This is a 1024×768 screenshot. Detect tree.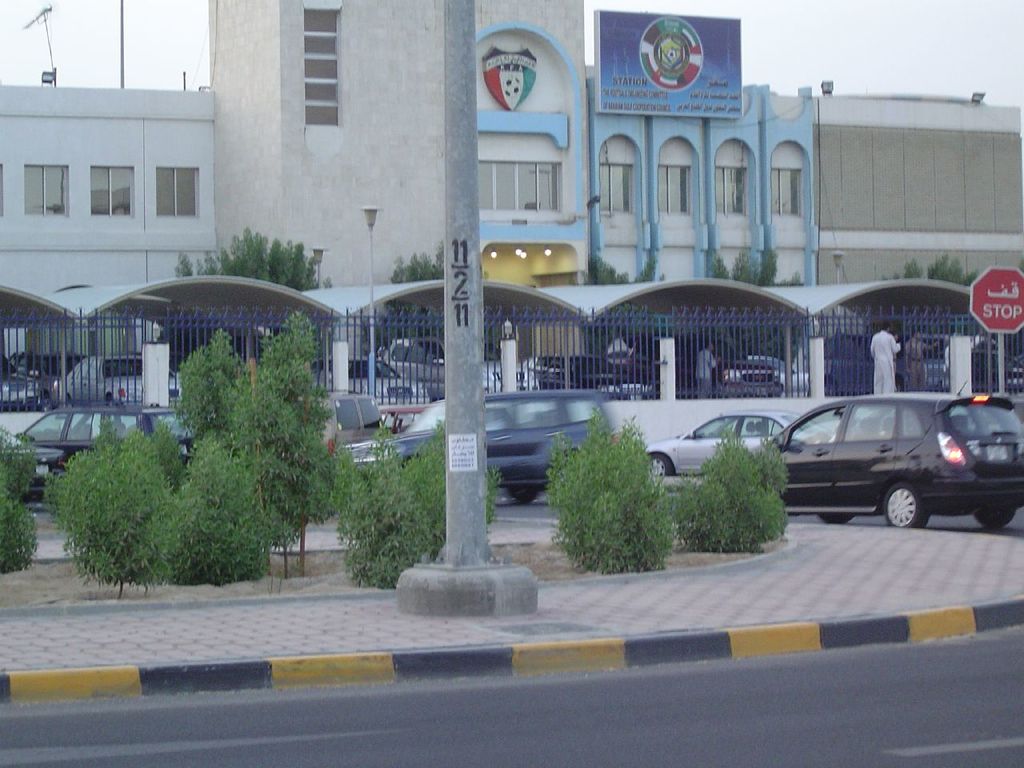
[178,226,321,290].
